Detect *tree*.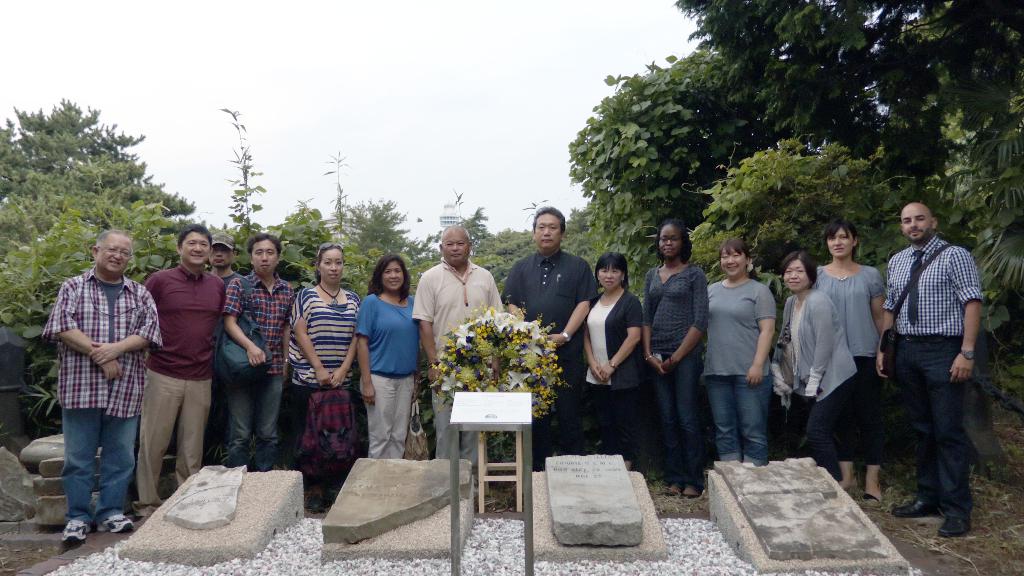
Detected at detection(684, 0, 788, 97).
